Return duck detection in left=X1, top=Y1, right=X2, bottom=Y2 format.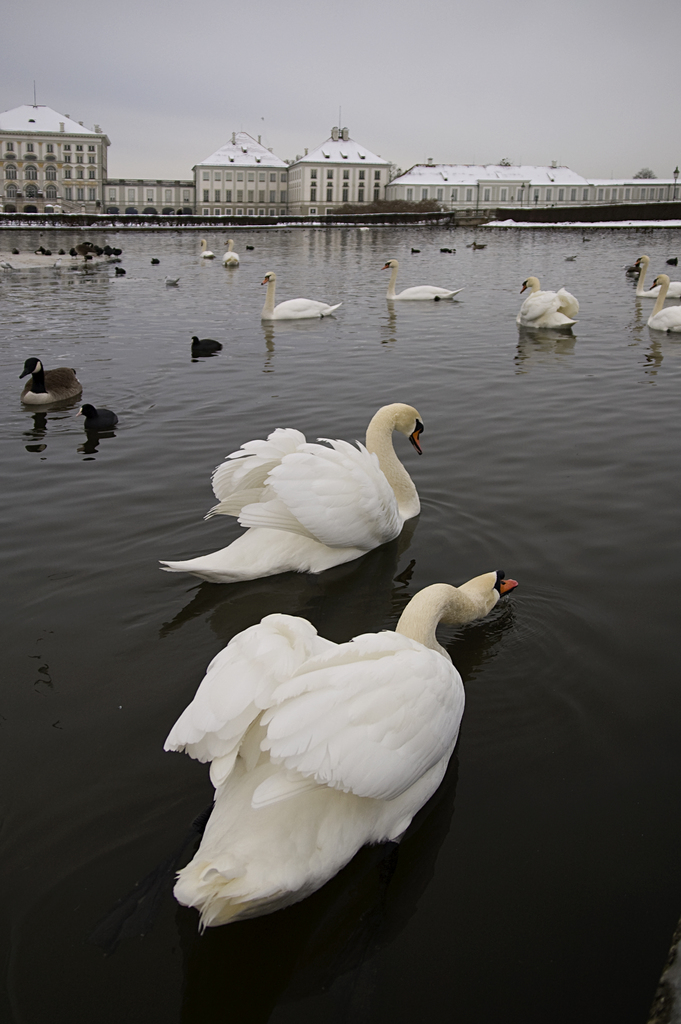
left=163, top=557, right=523, bottom=939.
